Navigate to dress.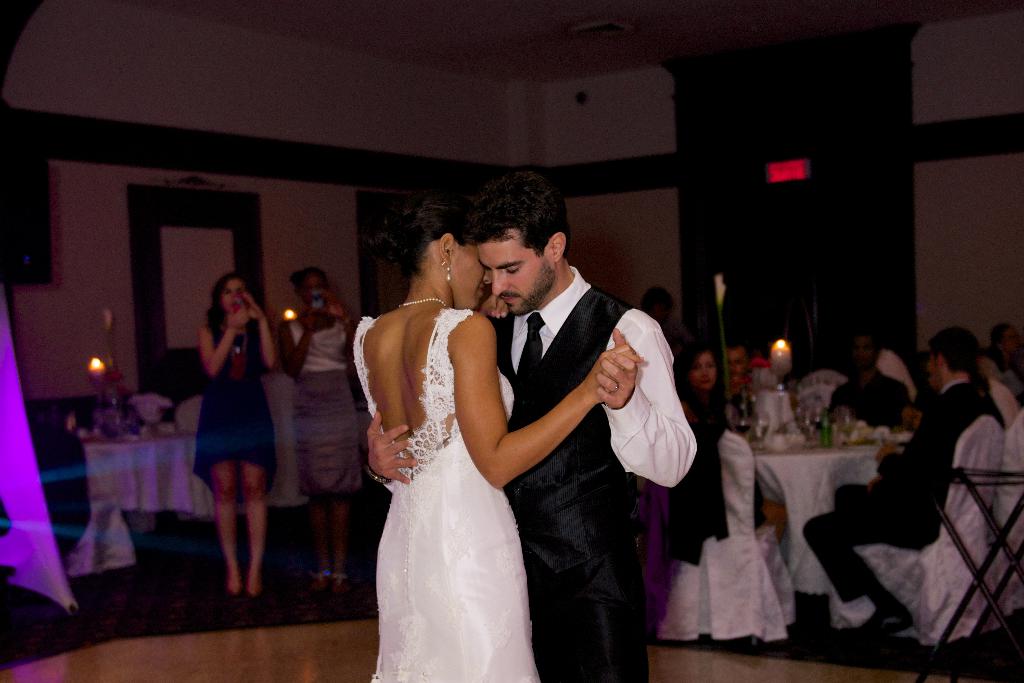
Navigation target: 349/313/539/682.
